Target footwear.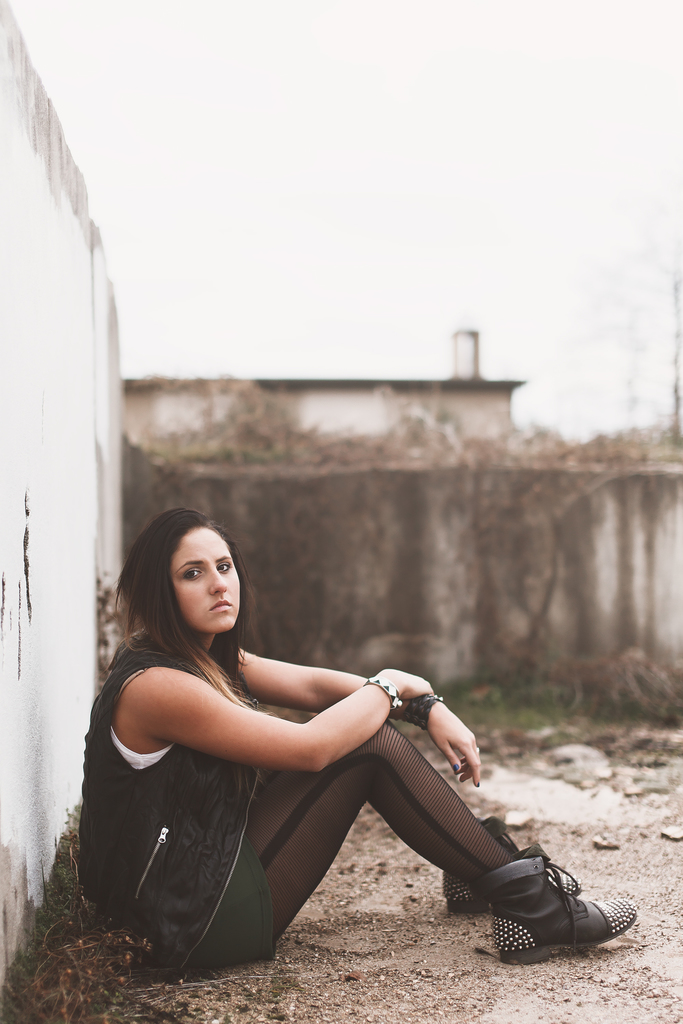
Target region: (left=475, top=863, right=639, bottom=962).
